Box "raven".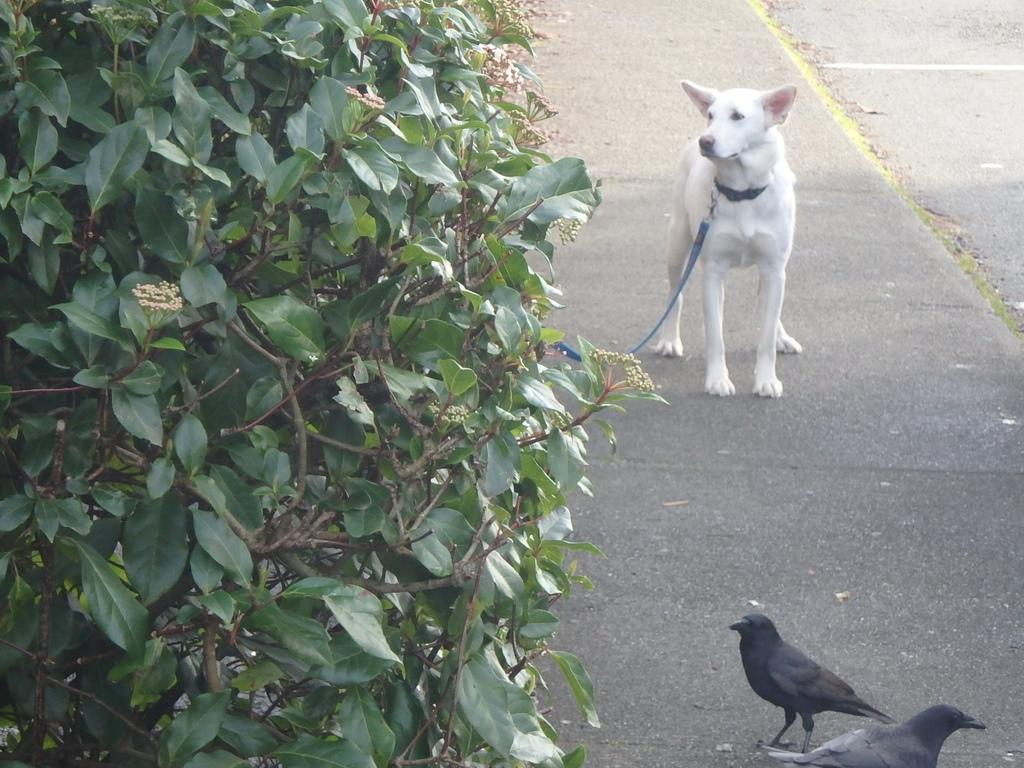
<region>777, 698, 1001, 767</region>.
